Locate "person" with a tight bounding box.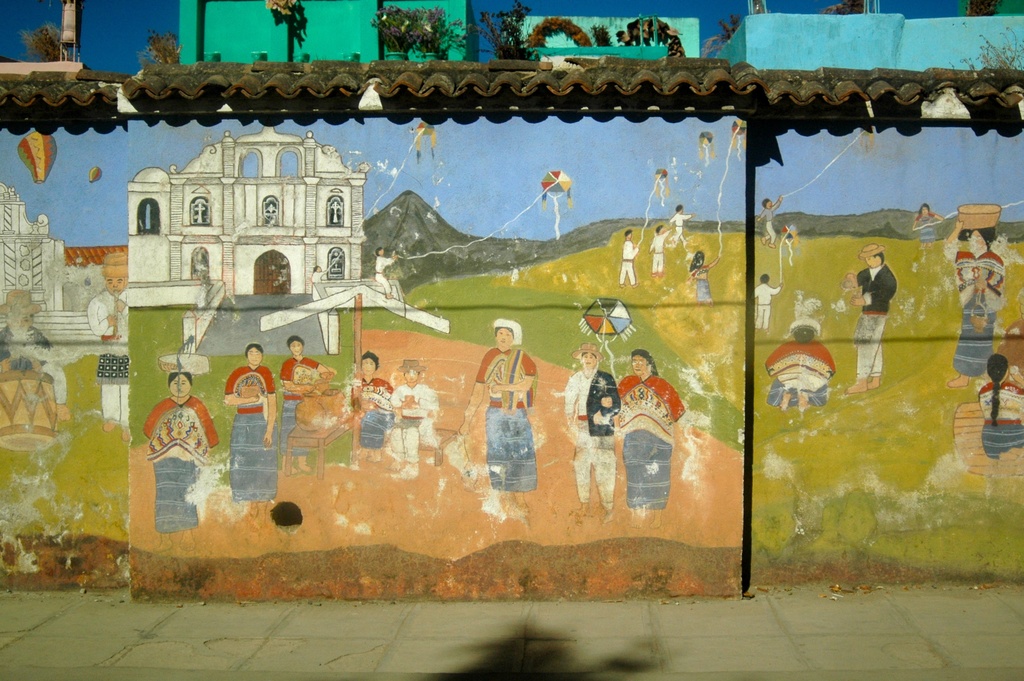
753/196/772/241.
